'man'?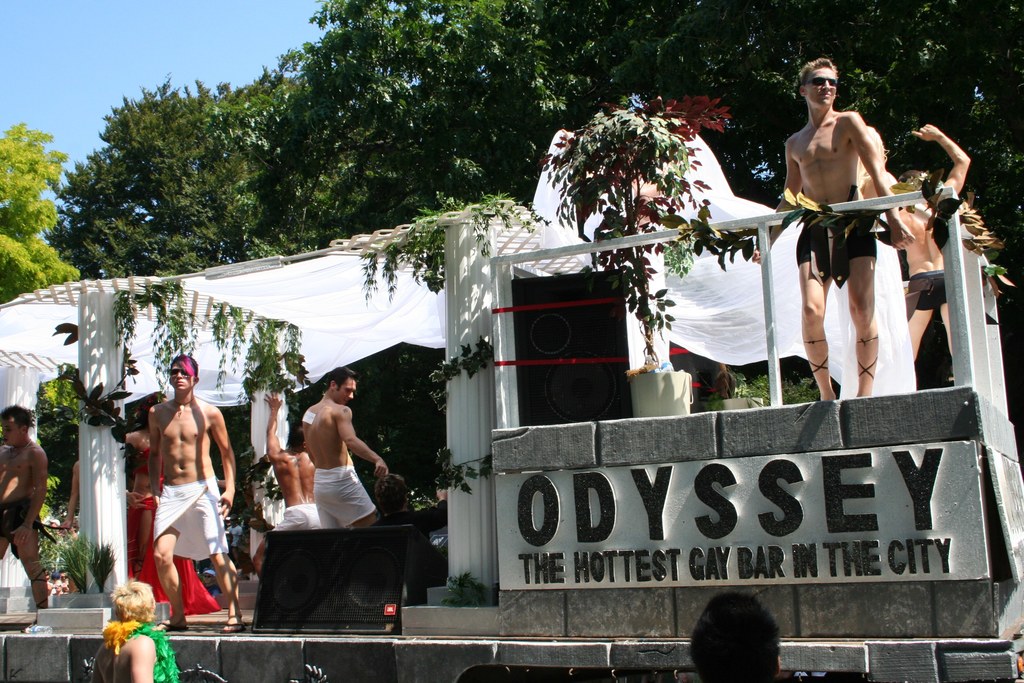
<bbox>780, 55, 913, 398</bbox>
